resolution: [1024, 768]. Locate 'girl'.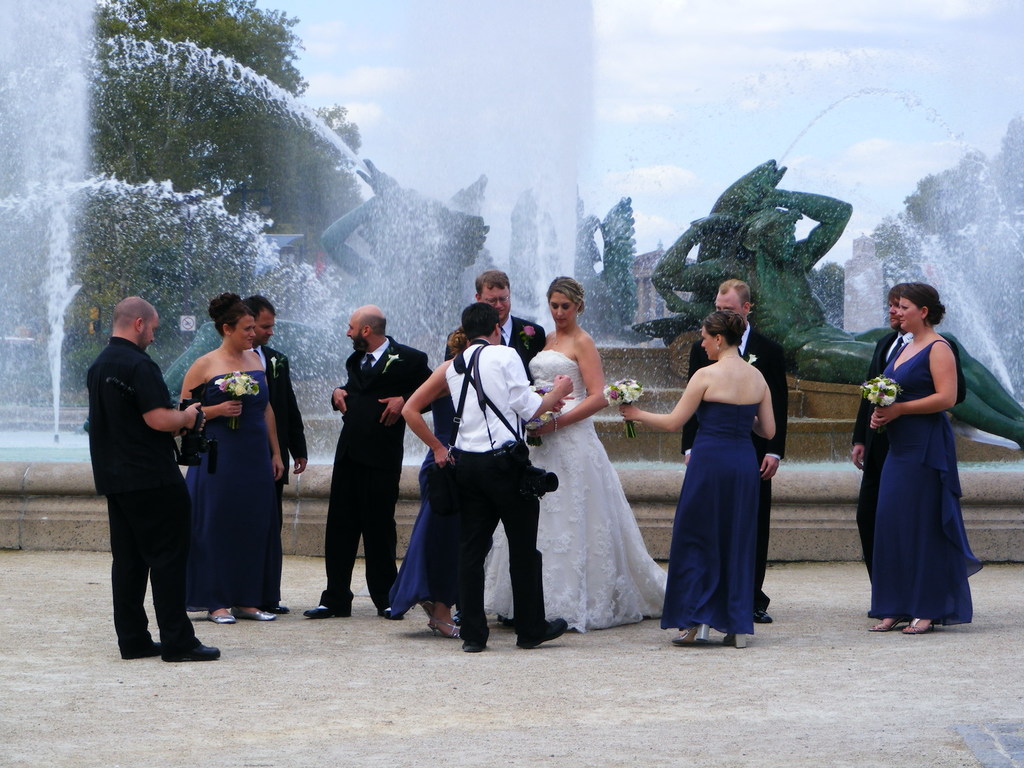
(left=870, top=283, right=960, bottom=629).
